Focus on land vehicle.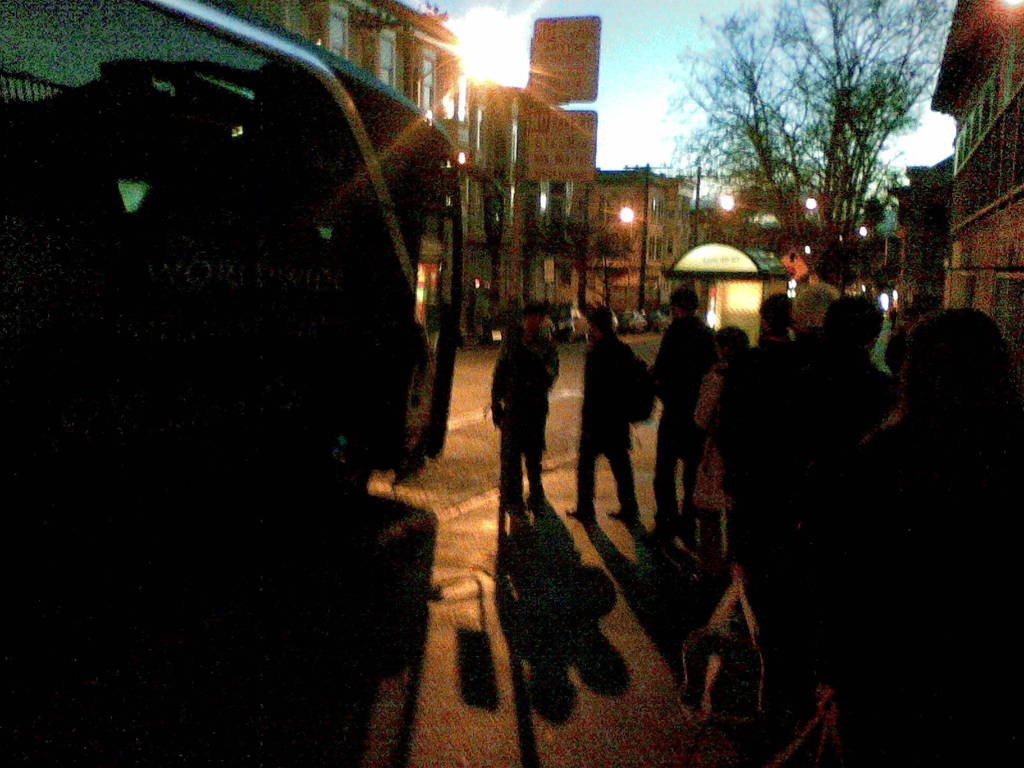
Focused at [left=0, top=0, right=511, bottom=488].
